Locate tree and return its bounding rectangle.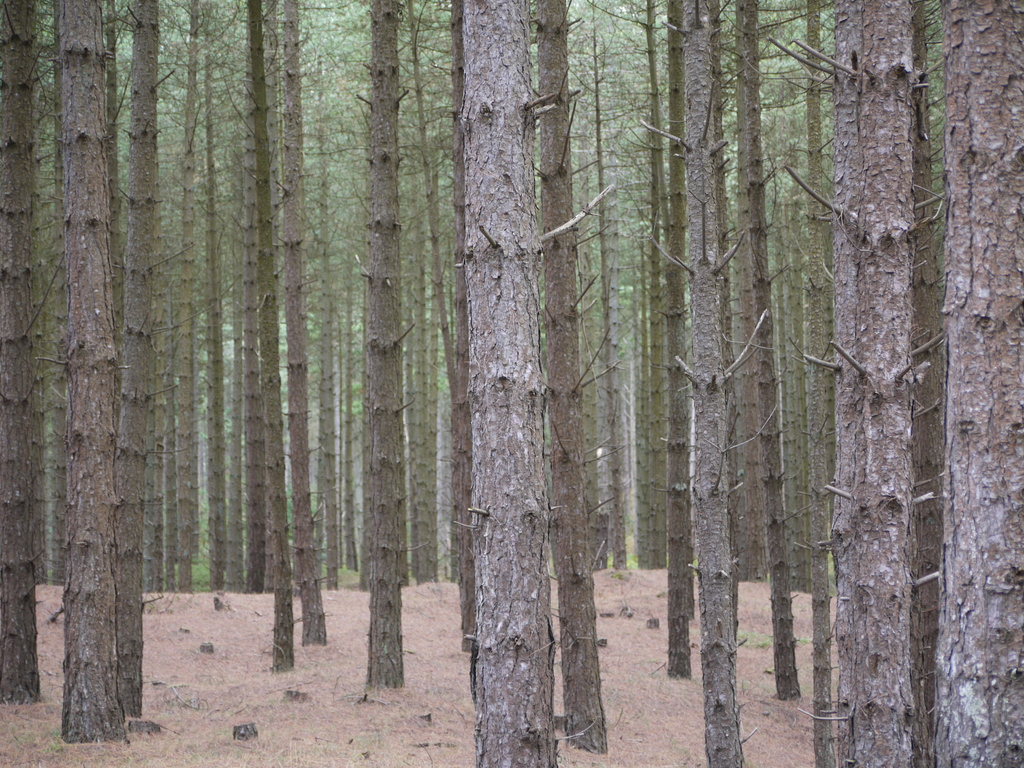
l=532, t=0, r=612, b=755.
